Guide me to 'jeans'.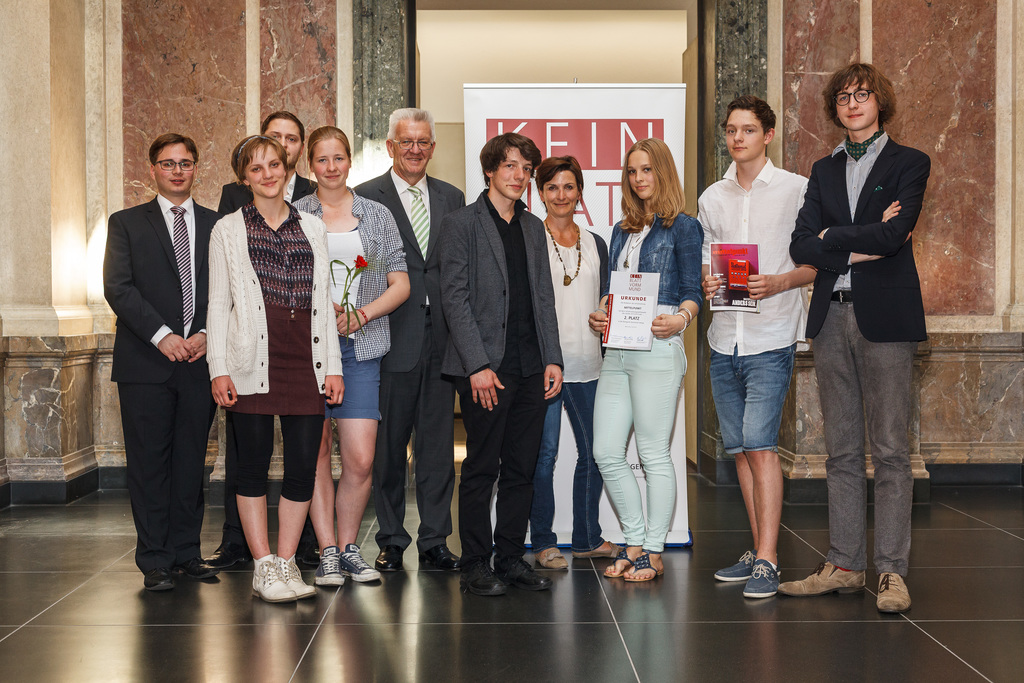
Guidance: (x1=529, y1=382, x2=600, y2=546).
